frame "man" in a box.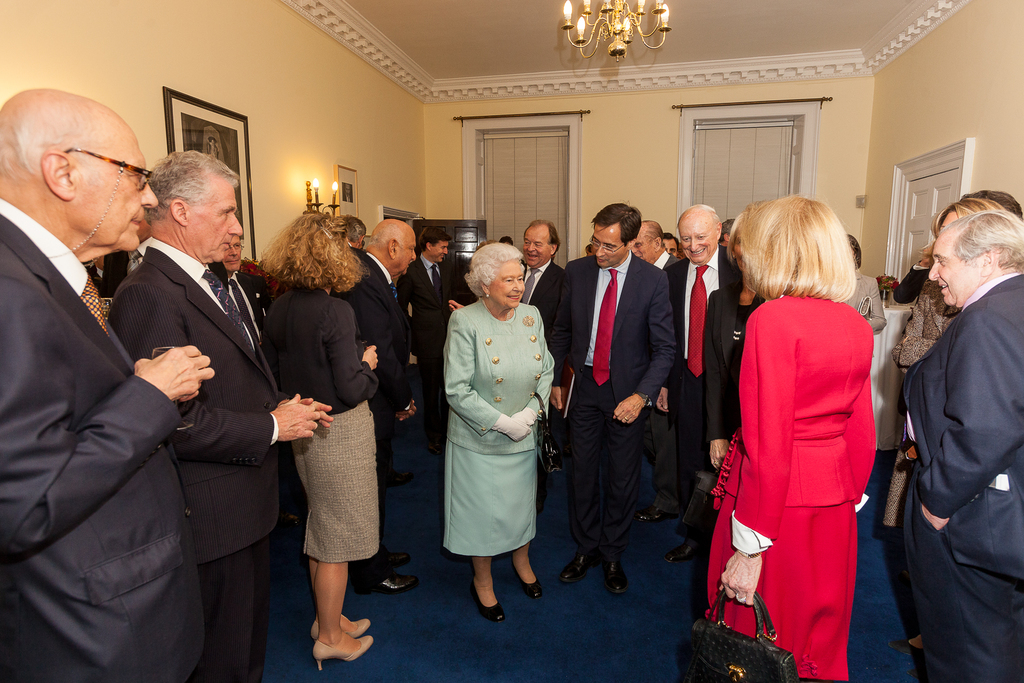
(left=107, top=152, right=336, bottom=682).
